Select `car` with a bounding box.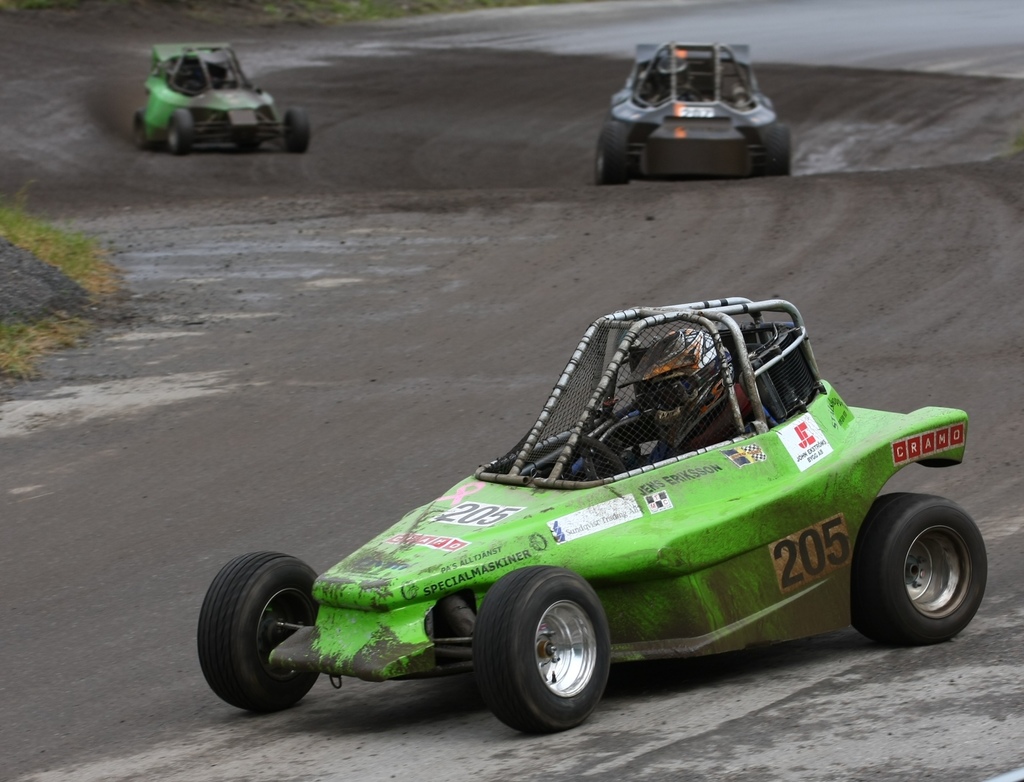
(x1=199, y1=290, x2=994, y2=736).
